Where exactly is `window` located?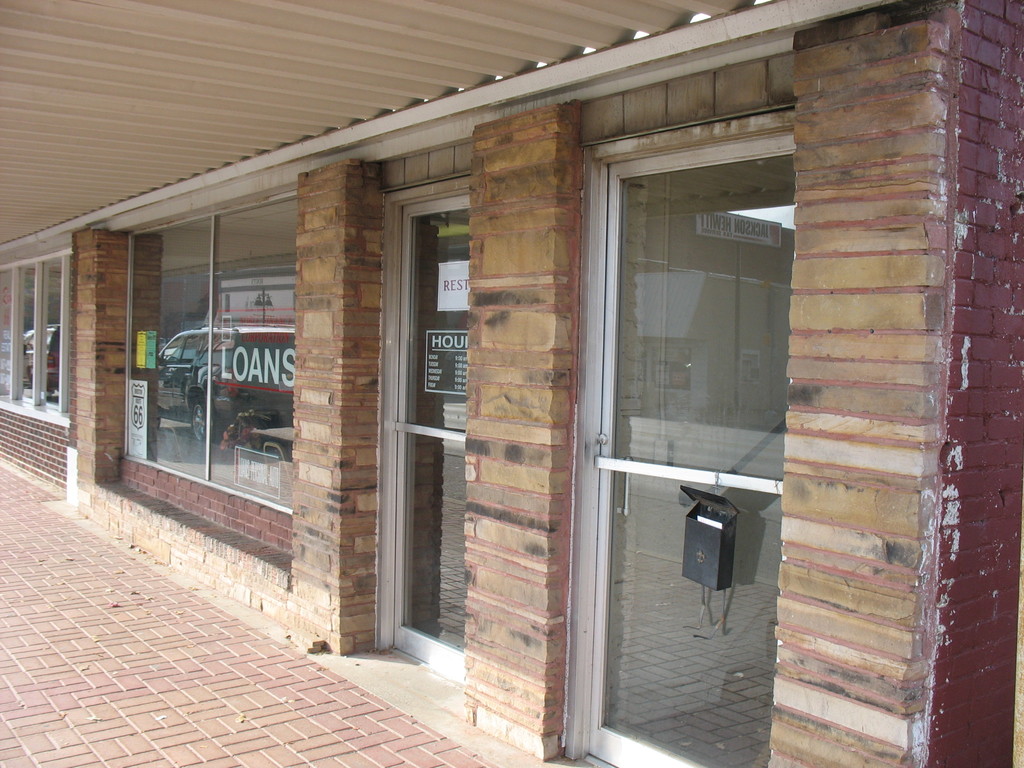
Its bounding box is rect(0, 241, 68, 415).
